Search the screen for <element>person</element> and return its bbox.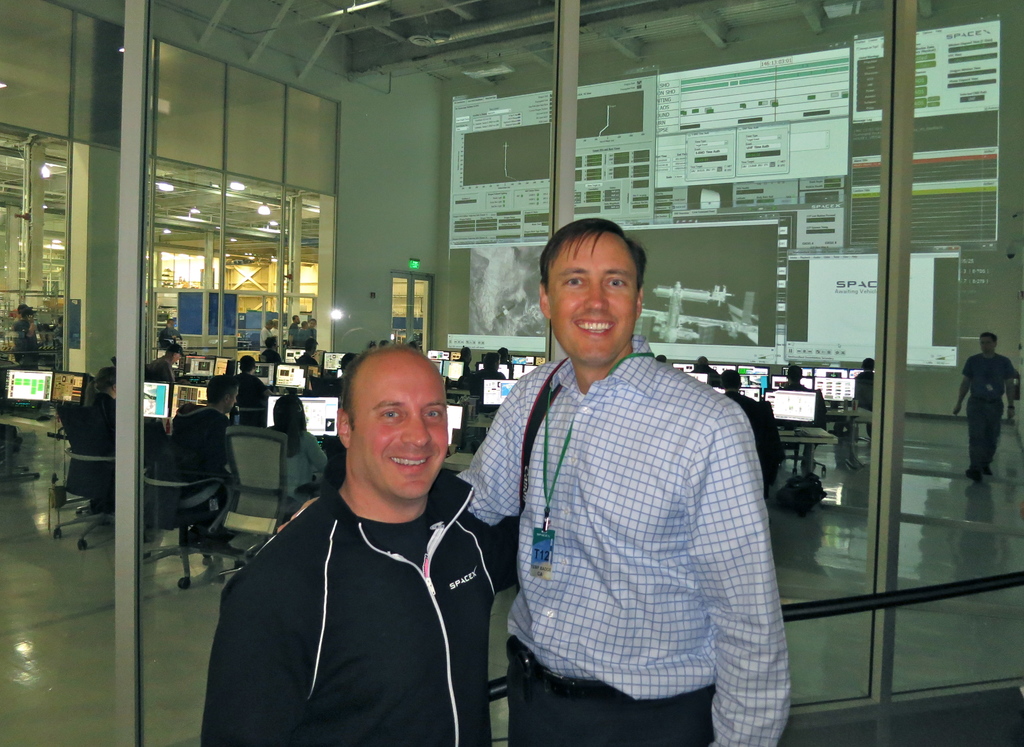
Found: 850 356 883 448.
